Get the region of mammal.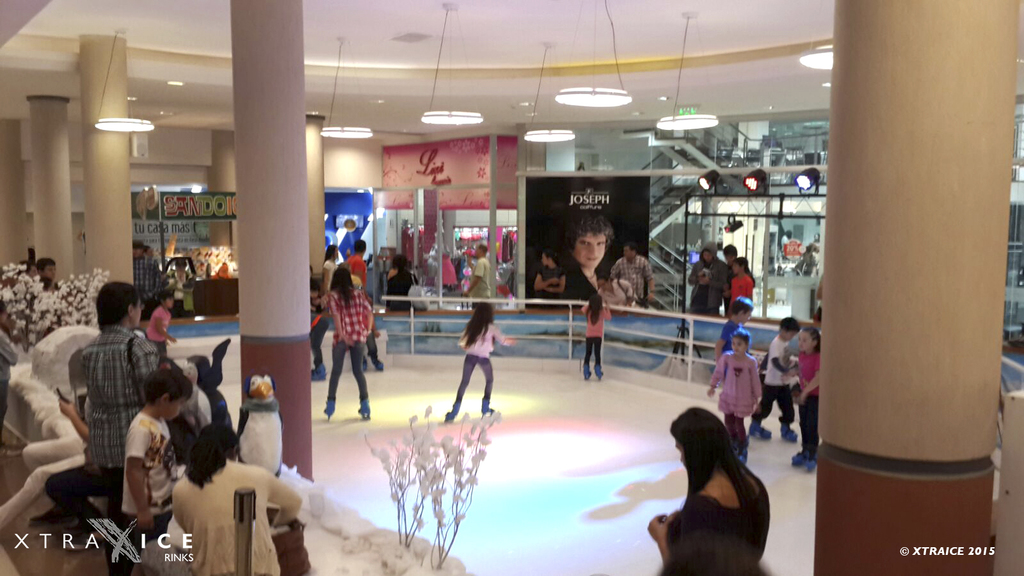
[12,258,42,294].
